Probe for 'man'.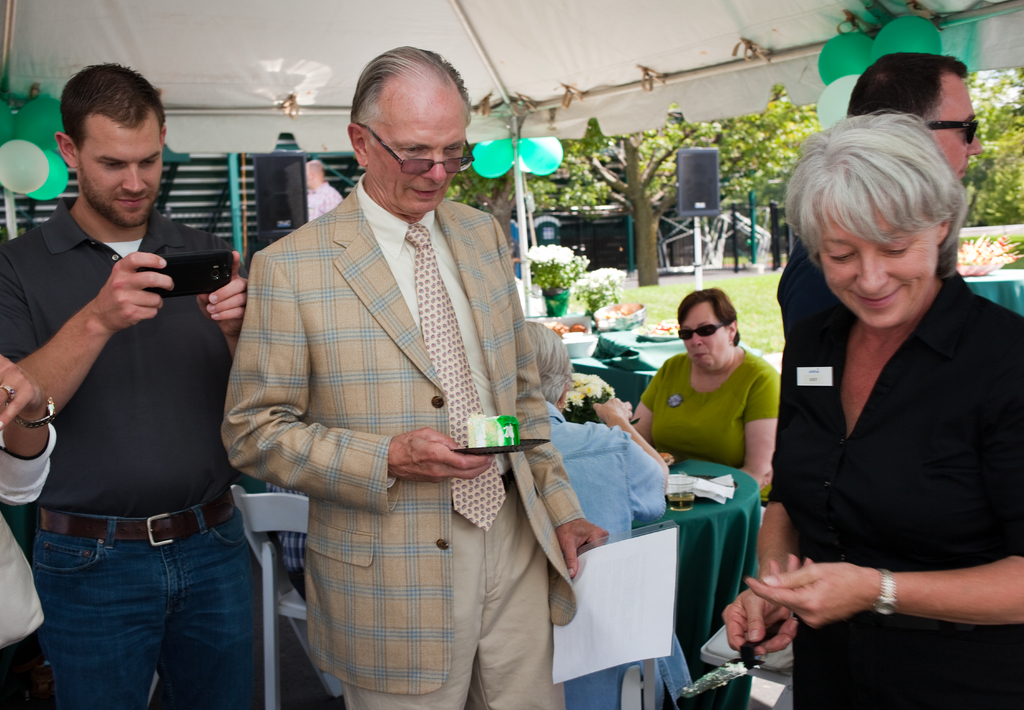
Probe result: 0,61,255,709.
